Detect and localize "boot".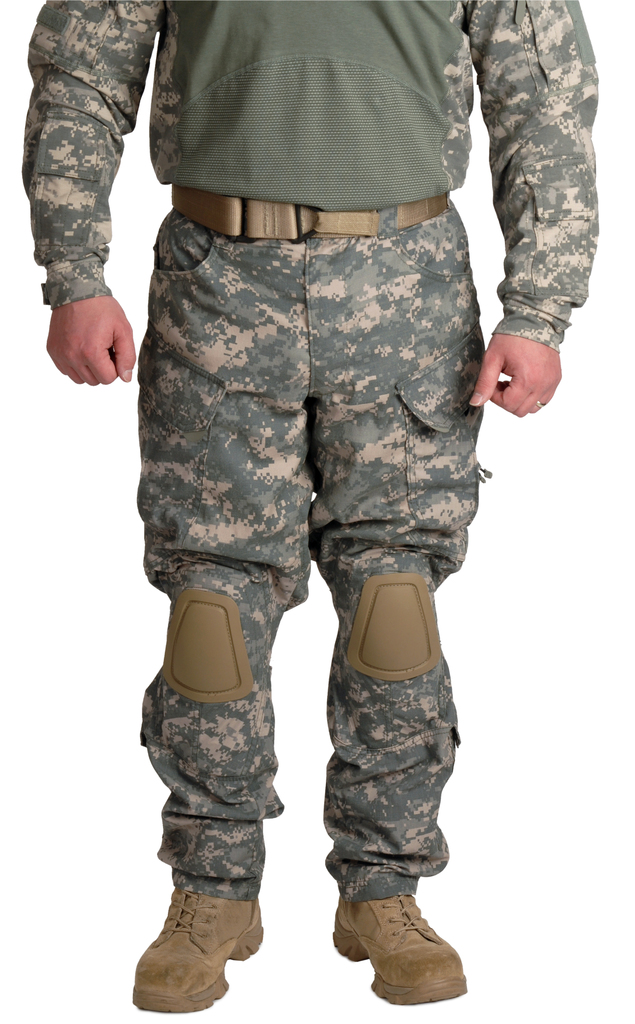
Localized at crop(334, 882, 467, 998).
